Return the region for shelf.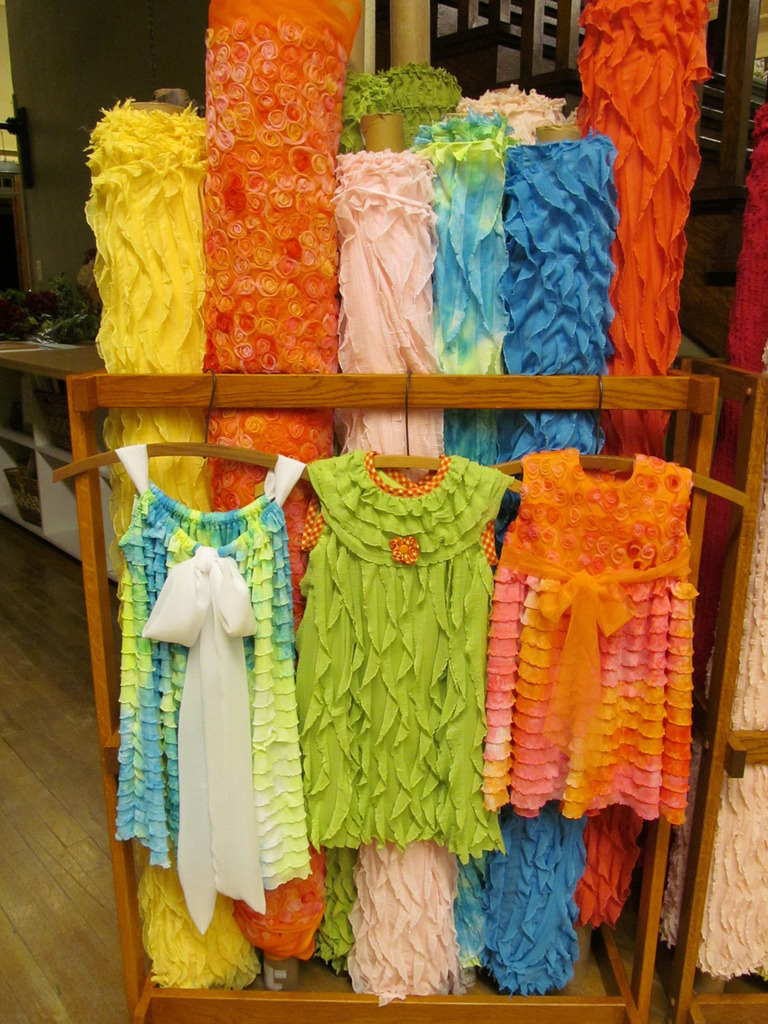
detection(0, 366, 117, 576).
